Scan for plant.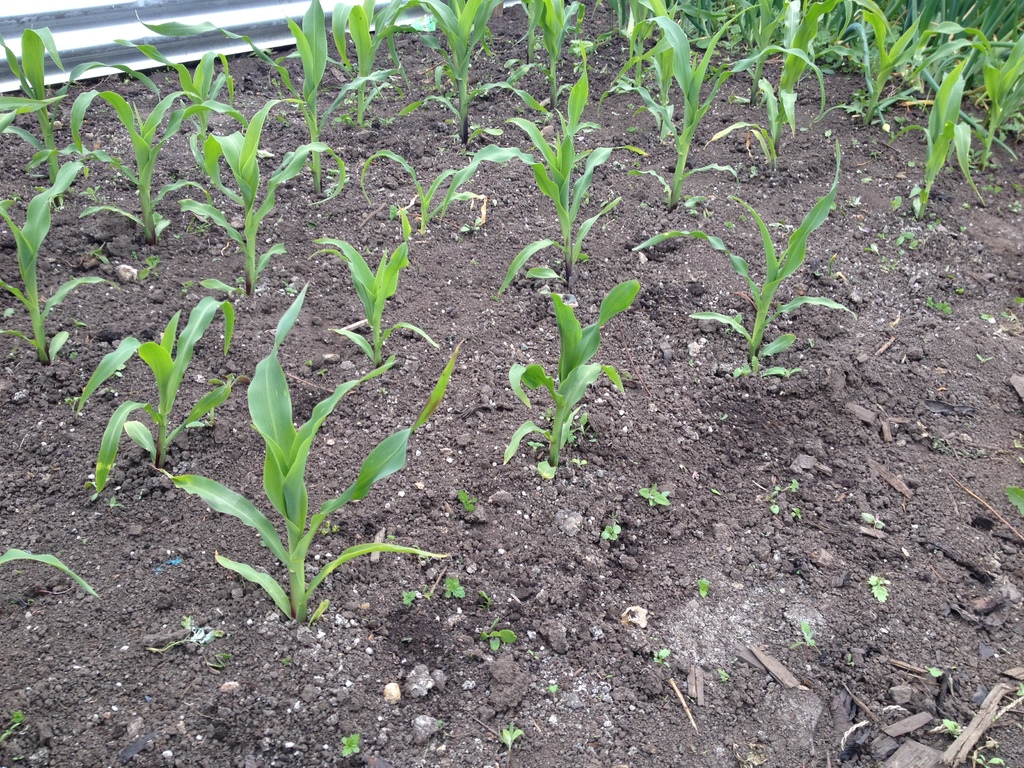
Scan result: 1004,485,1023,520.
